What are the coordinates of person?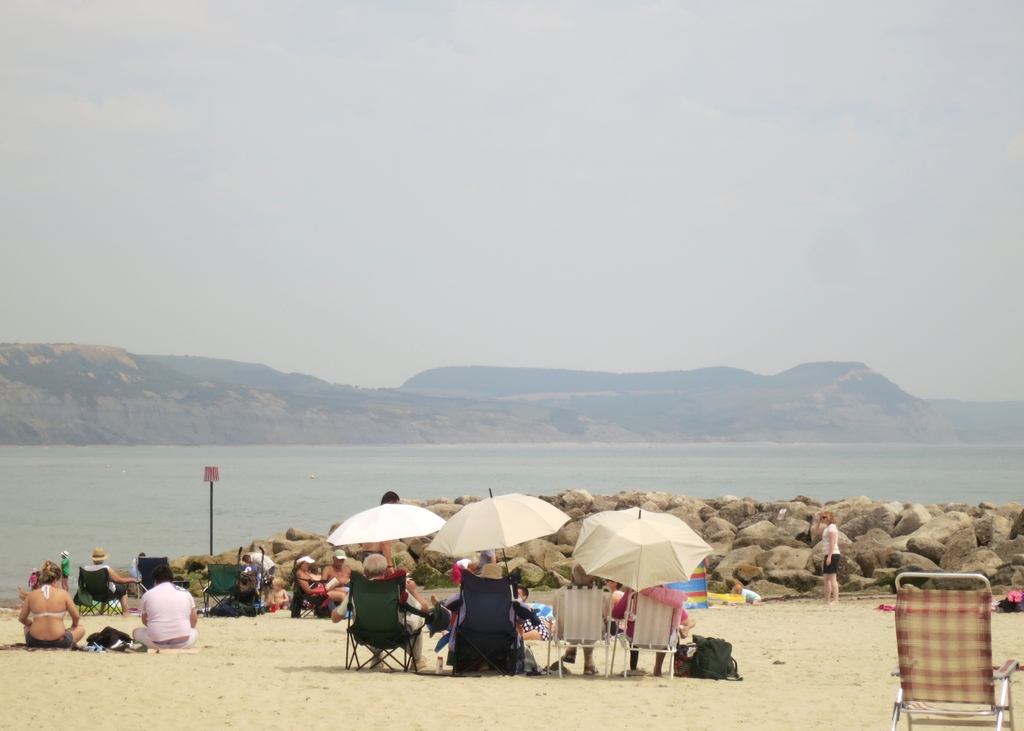
[600,578,628,638].
